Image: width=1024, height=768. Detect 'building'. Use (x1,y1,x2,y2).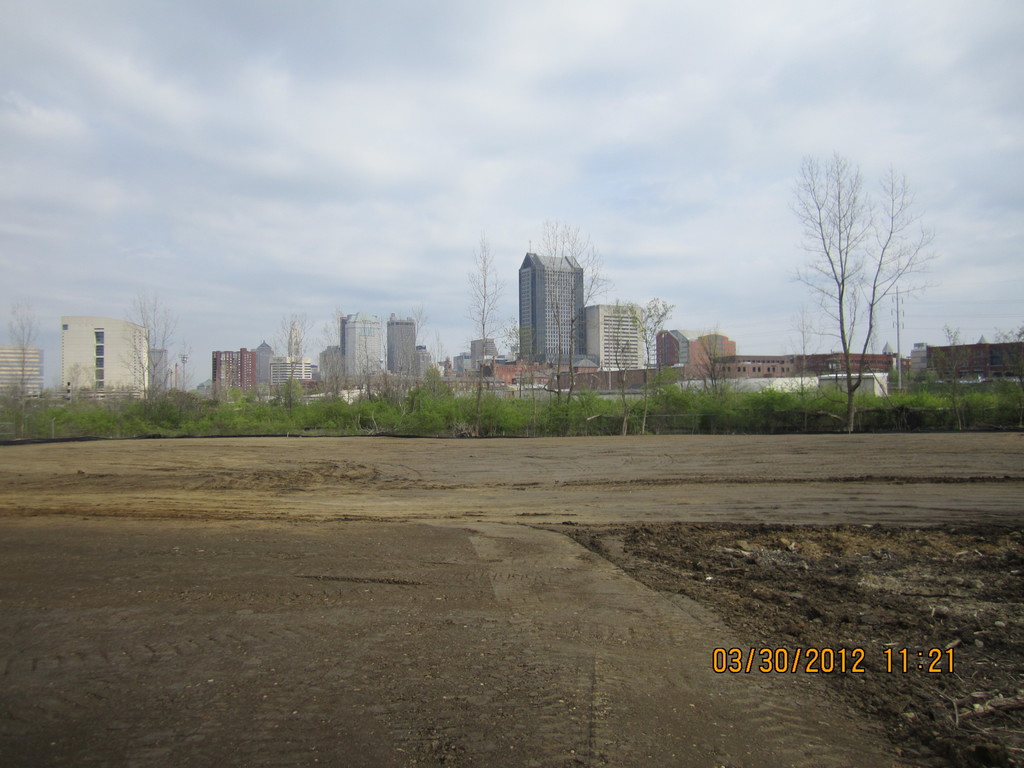
(210,353,262,408).
